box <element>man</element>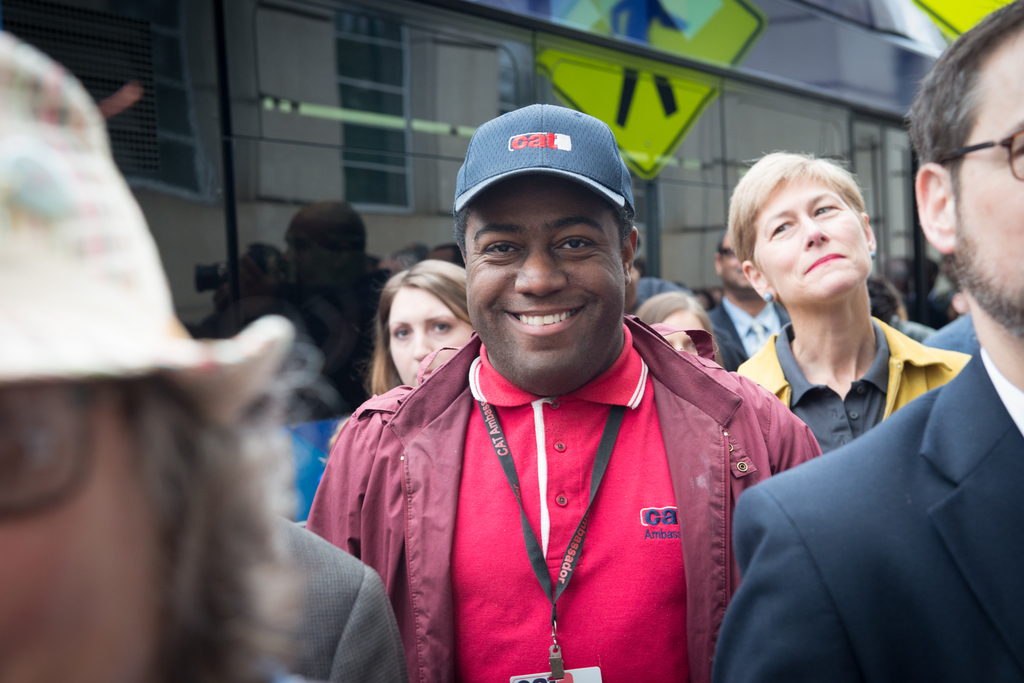
698 230 790 382
